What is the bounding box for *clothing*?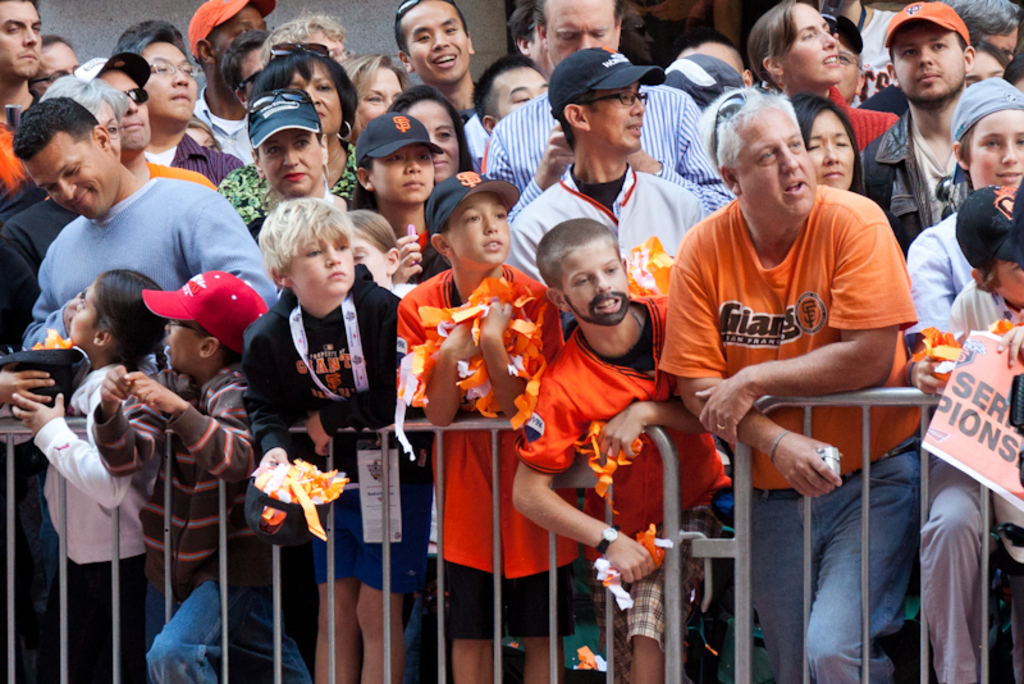
pyautogui.locateOnScreen(399, 213, 543, 631).
